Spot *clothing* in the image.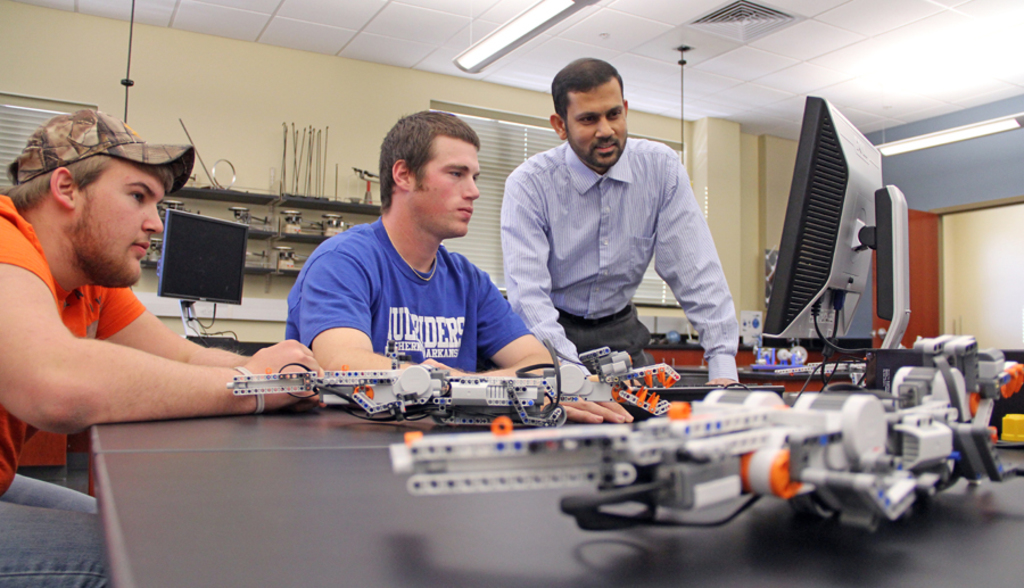
*clothing* found at <box>0,197,150,587</box>.
